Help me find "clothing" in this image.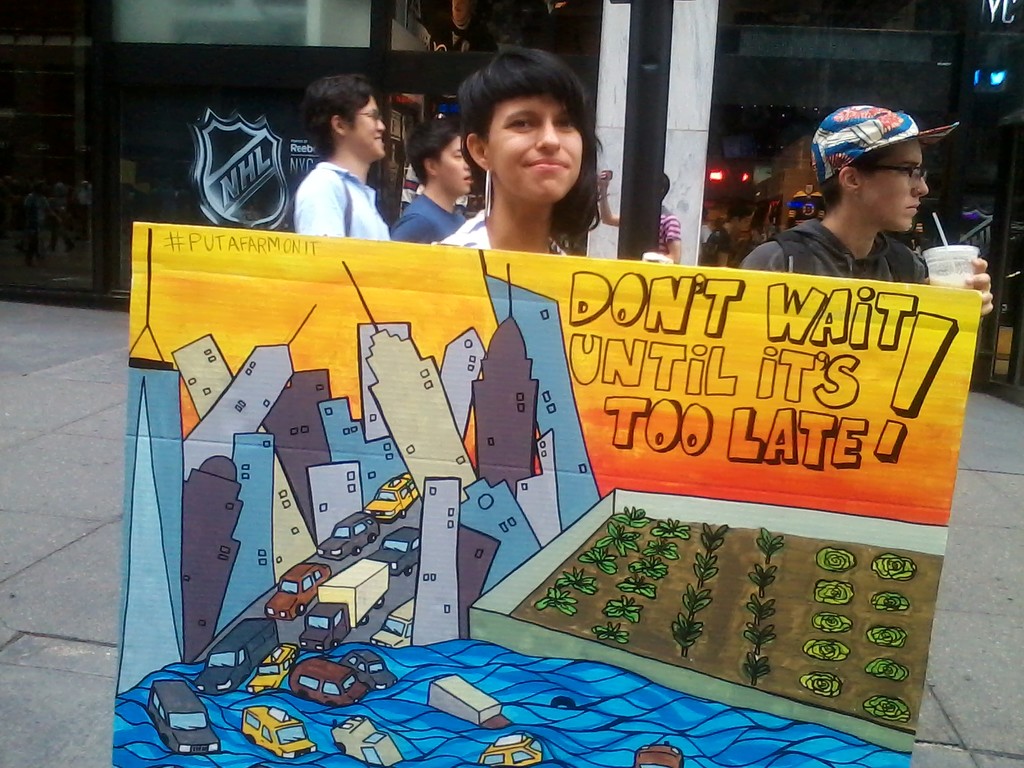
Found it: pyautogui.locateOnScreen(438, 209, 570, 258).
